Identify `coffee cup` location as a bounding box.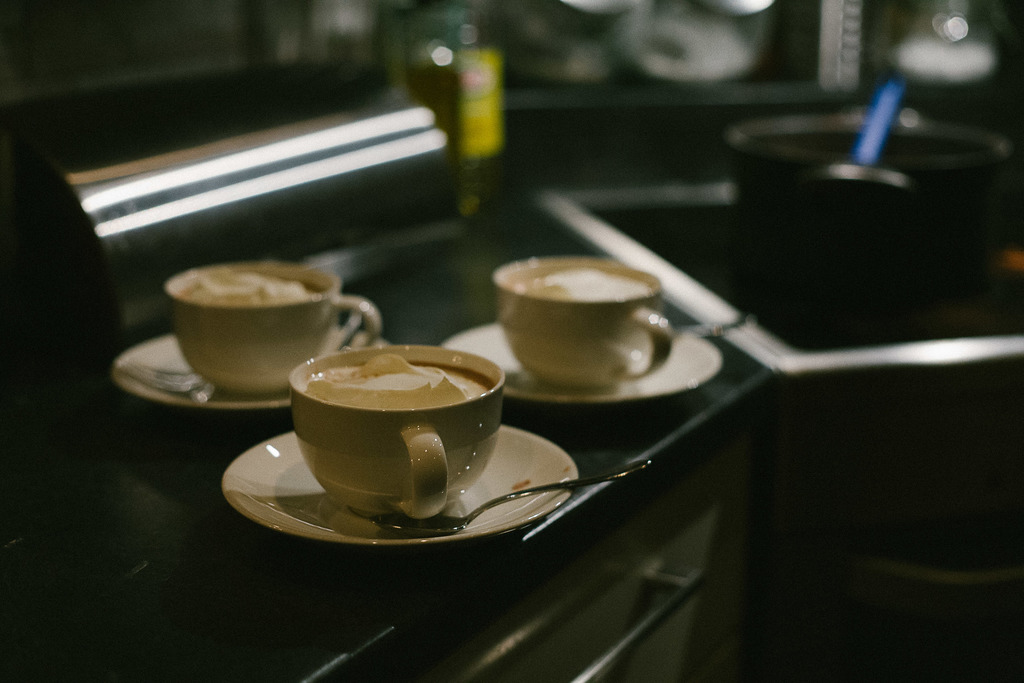
163,262,384,396.
